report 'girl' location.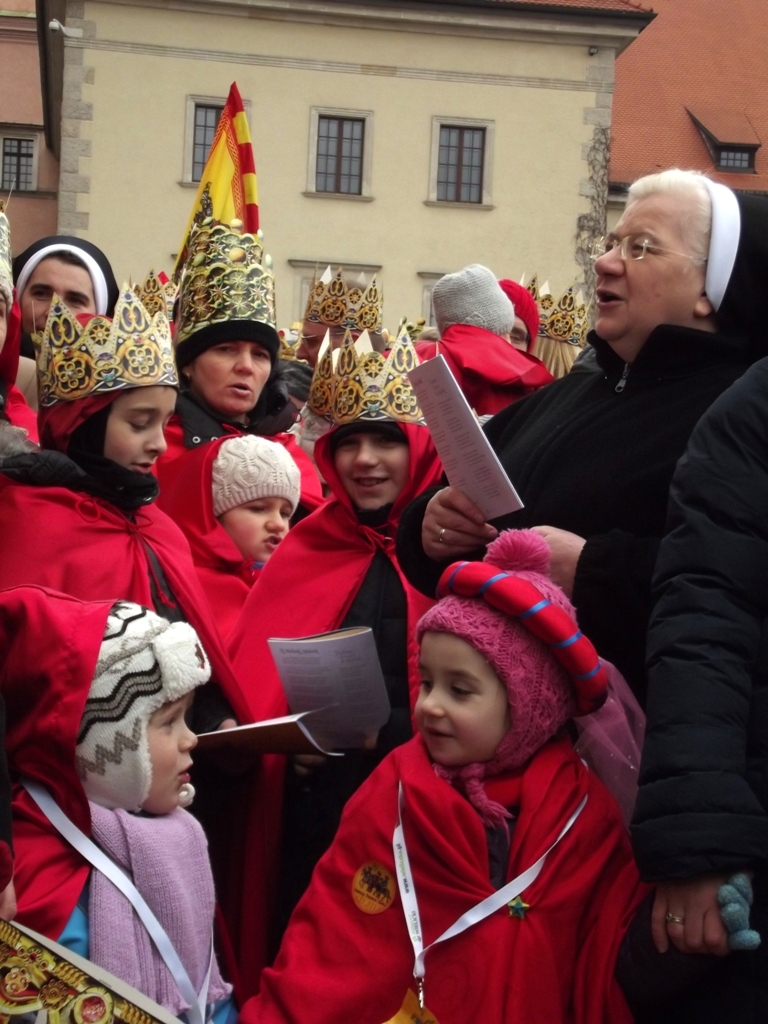
Report: (left=128, top=430, right=305, bottom=959).
